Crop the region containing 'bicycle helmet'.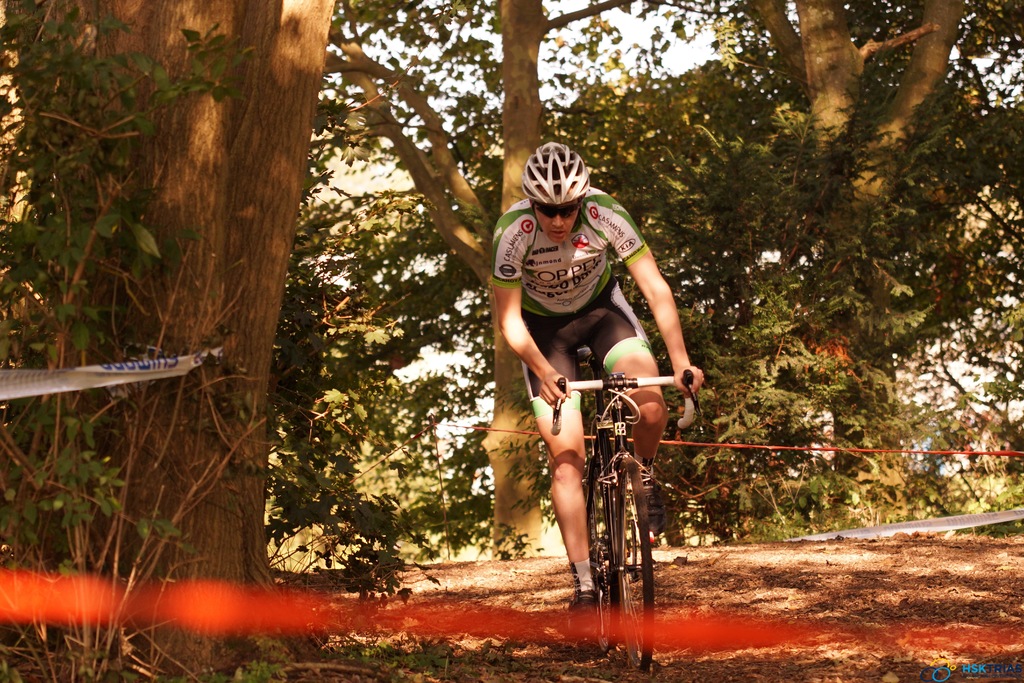
Crop region: Rect(522, 144, 589, 205).
